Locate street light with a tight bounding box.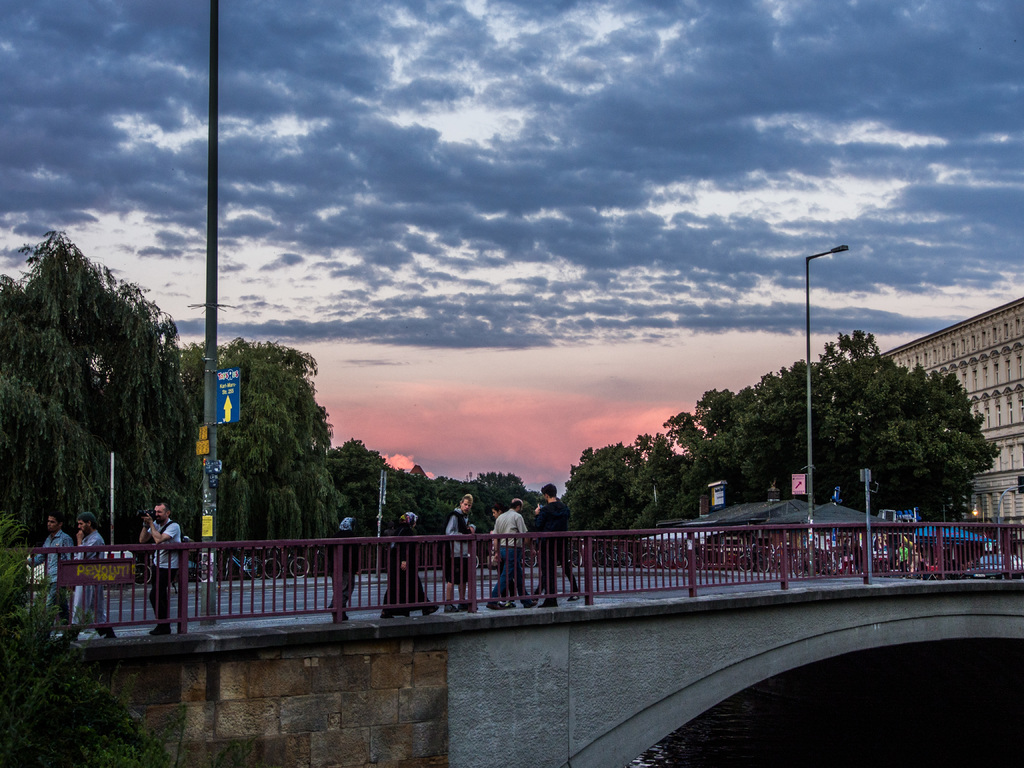
[x1=970, y1=495, x2=984, y2=540].
